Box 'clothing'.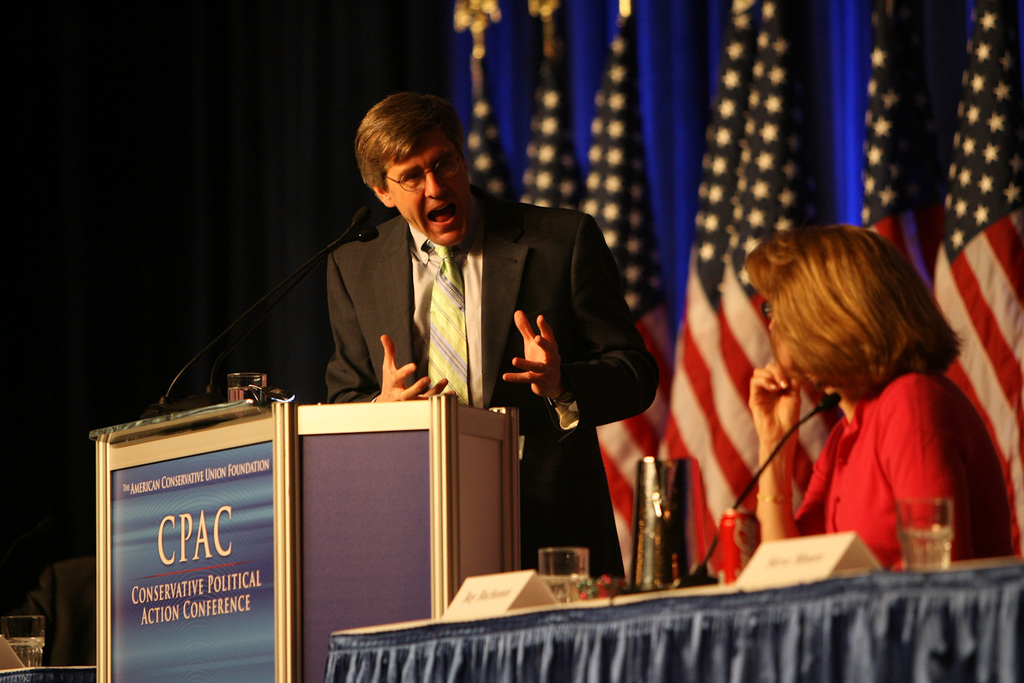
[left=327, top=181, right=664, bottom=577].
